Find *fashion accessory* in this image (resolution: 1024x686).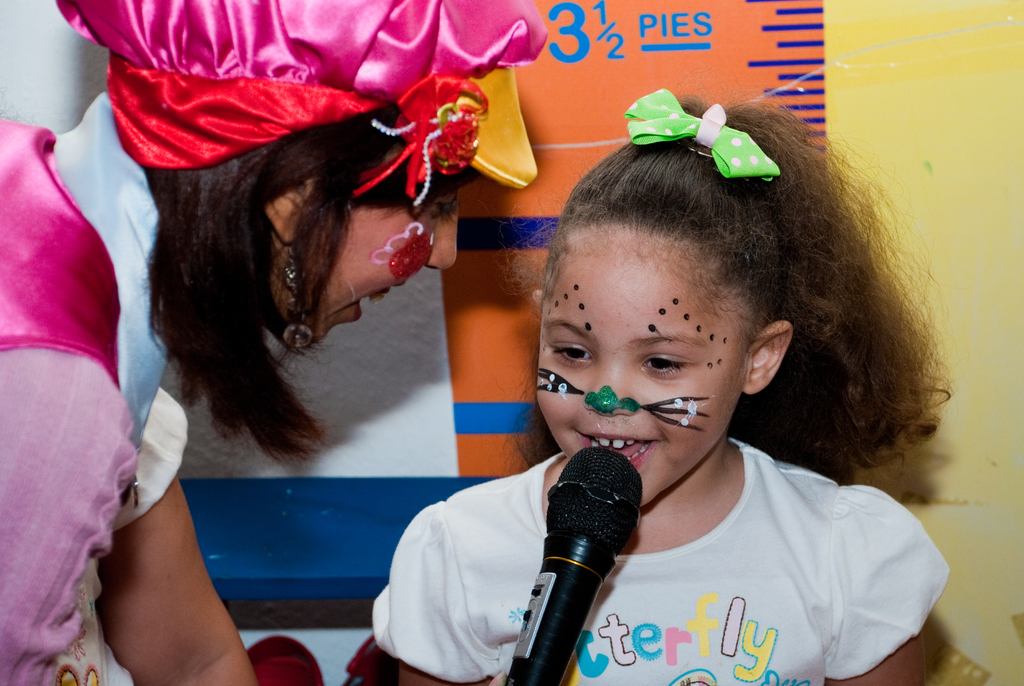
<bbox>620, 86, 785, 181</bbox>.
